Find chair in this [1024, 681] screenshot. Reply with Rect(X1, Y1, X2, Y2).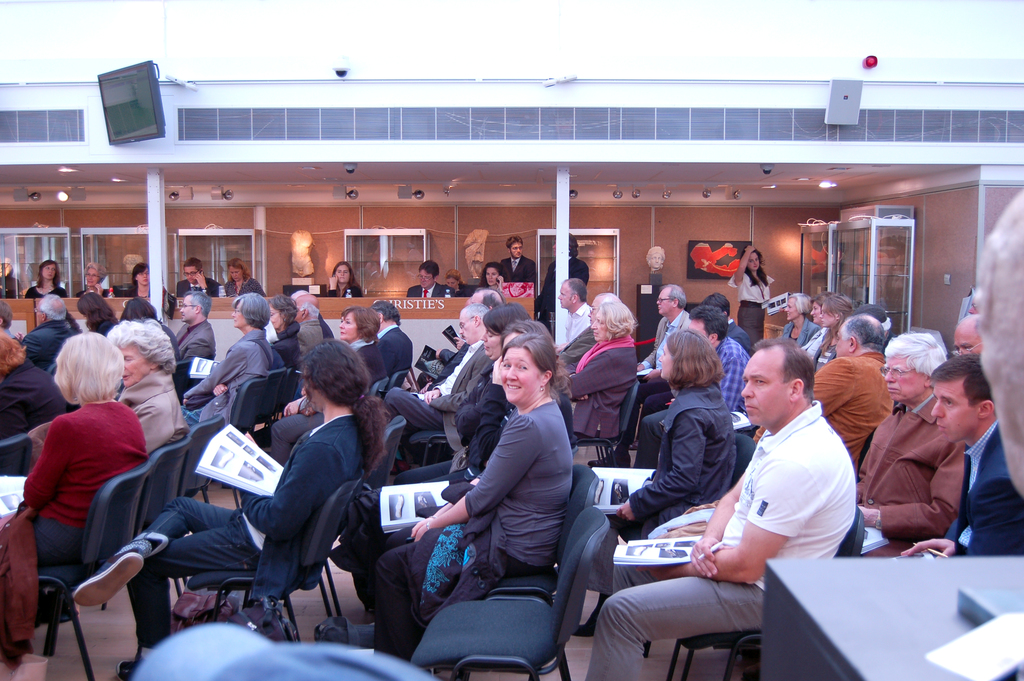
Rect(456, 461, 604, 680).
